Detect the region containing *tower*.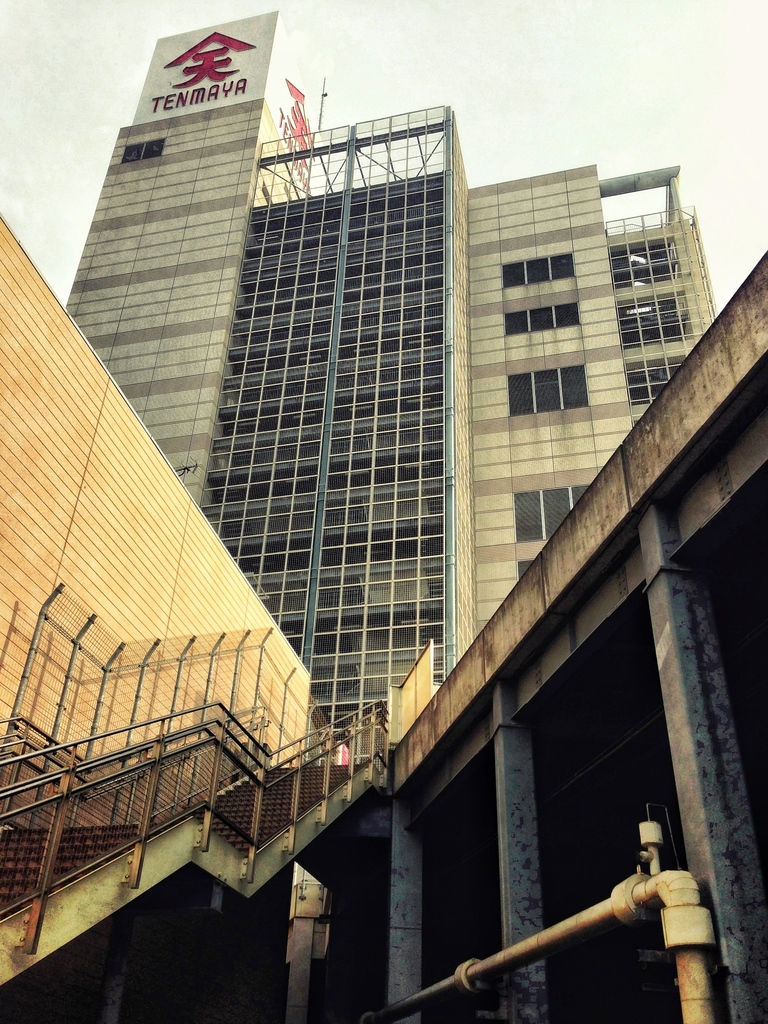
x1=65 y1=7 x2=323 y2=529.
